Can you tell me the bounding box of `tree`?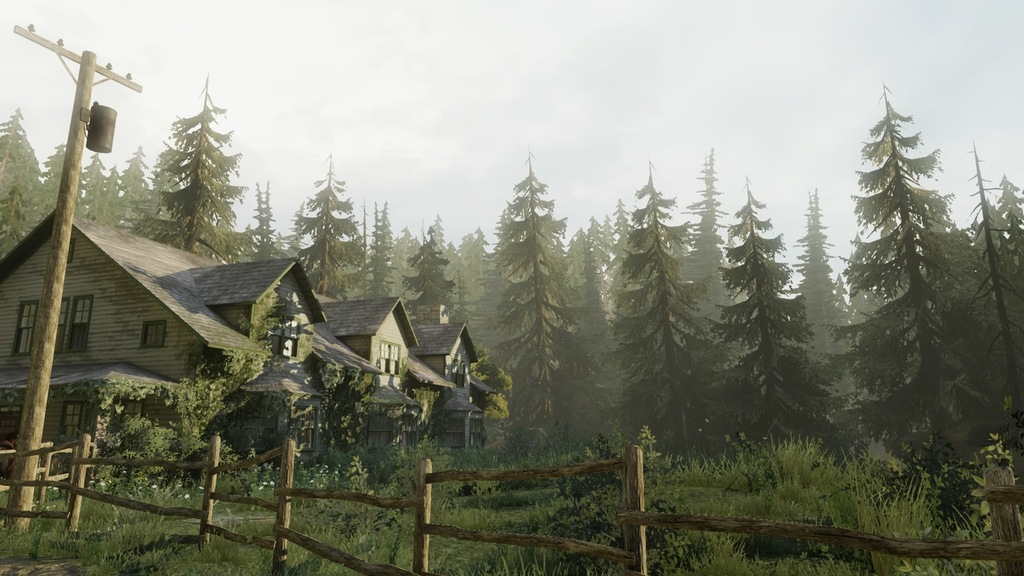
pyautogui.locateOnScreen(118, 63, 252, 266).
